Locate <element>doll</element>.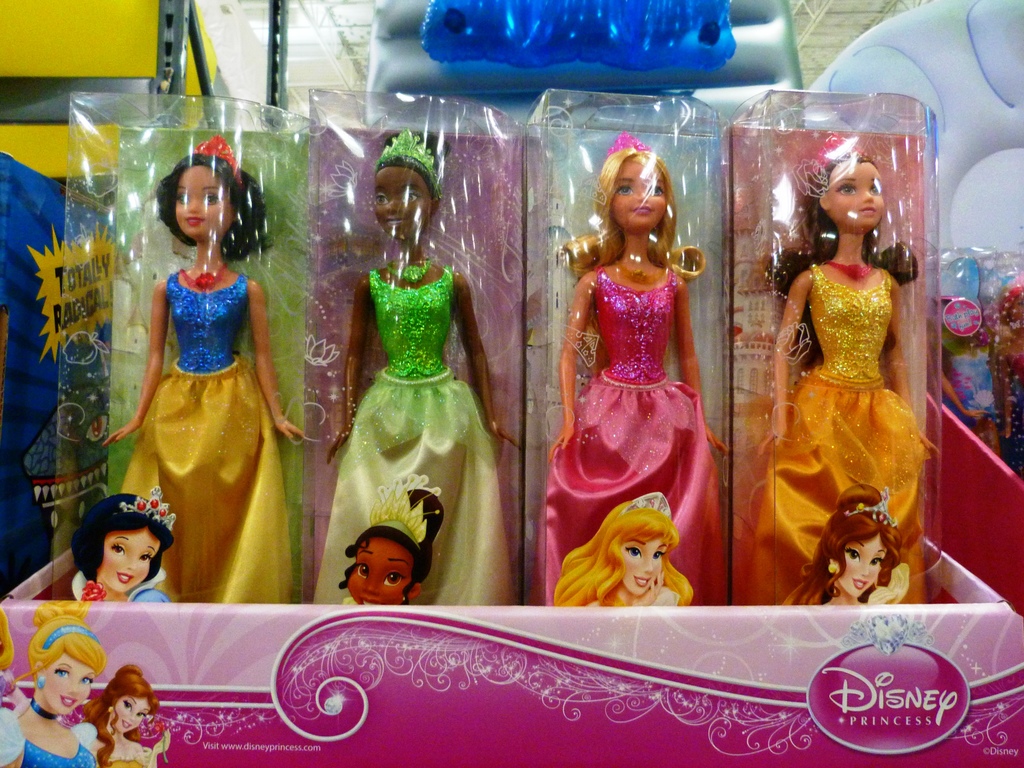
Bounding box: locate(0, 622, 24, 767).
